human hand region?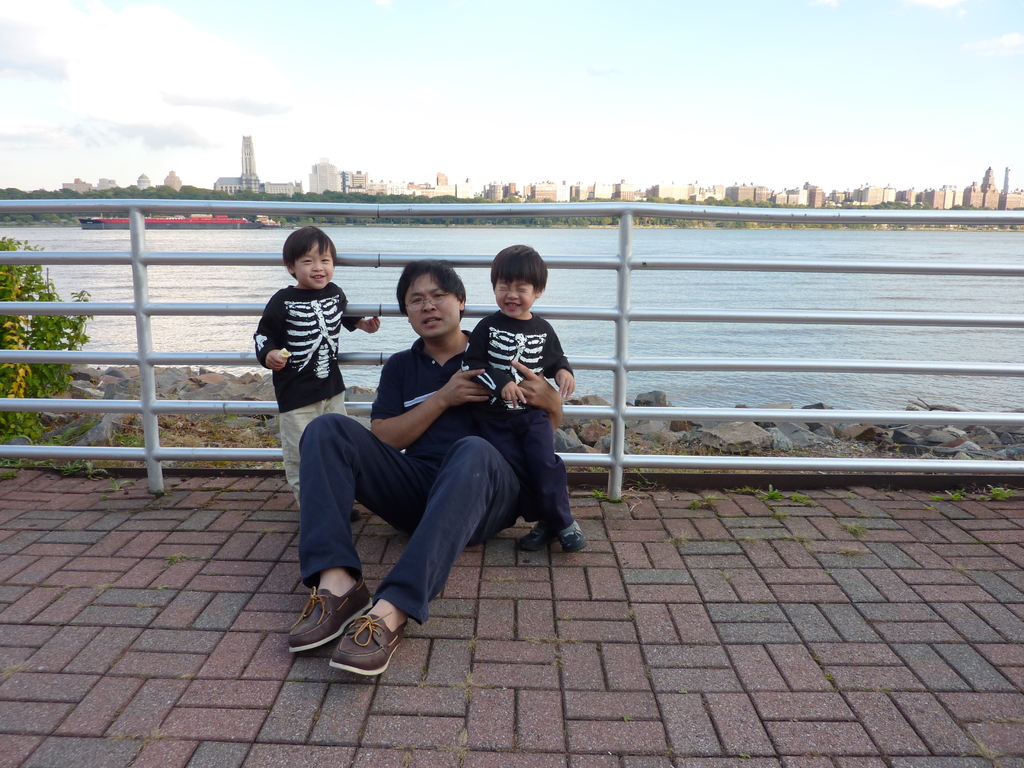
x1=554 y1=369 x2=577 y2=399
